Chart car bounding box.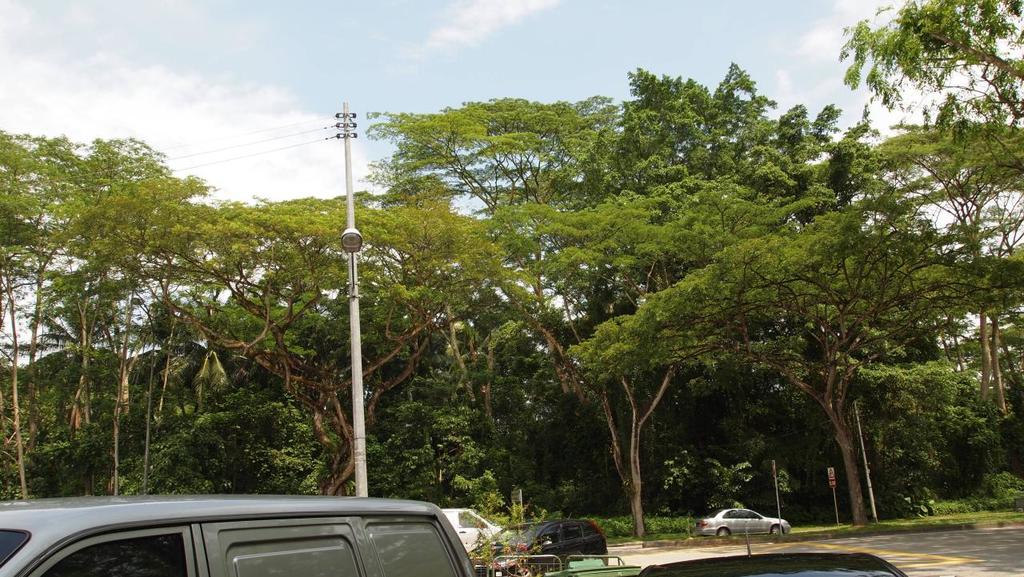
Charted: bbox(475, 513, 607, 576).
